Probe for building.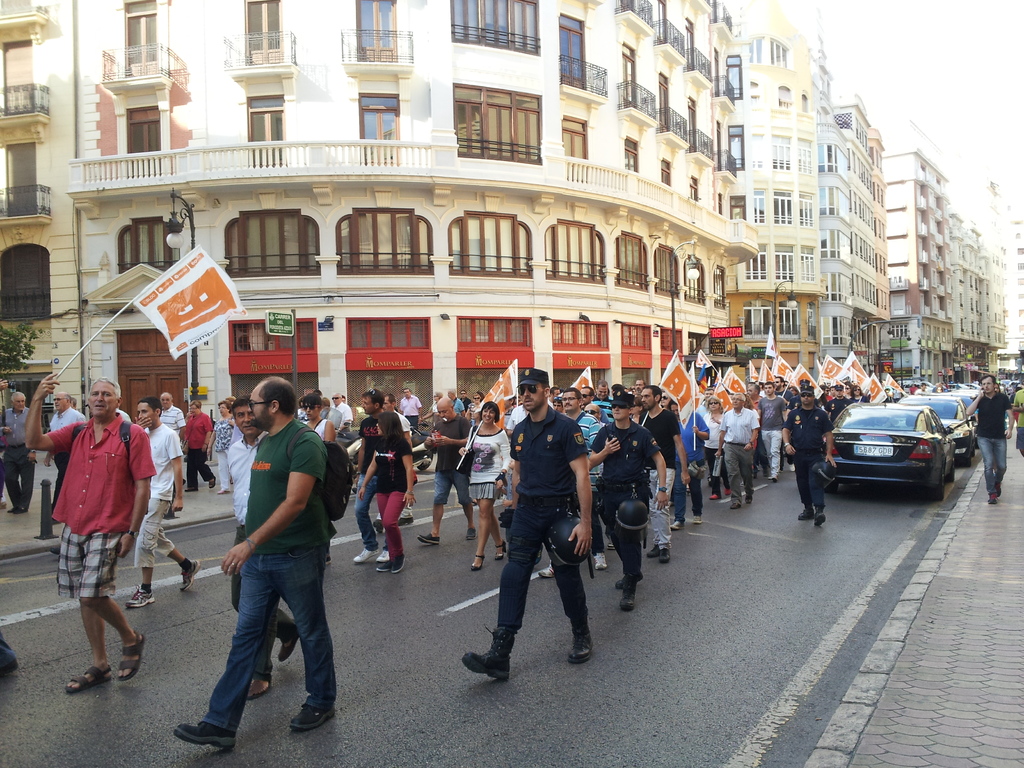
Probe result: select_region(989, 188, 1023, 360).
